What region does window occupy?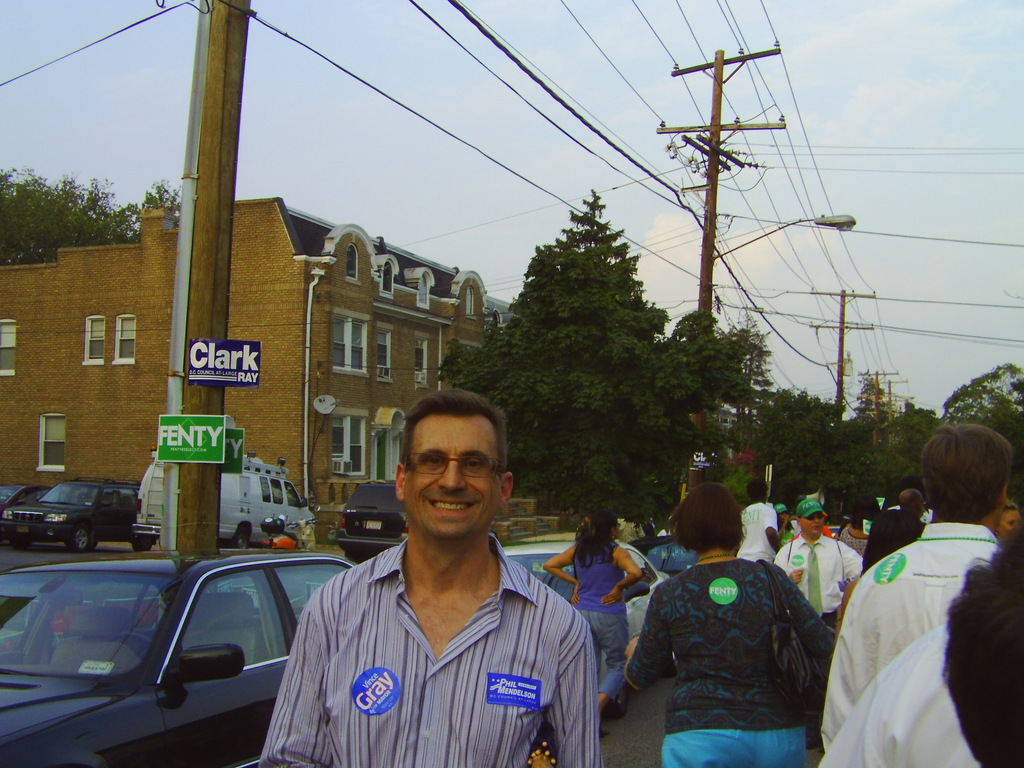
bbox=[329, 316, 366, 378].
